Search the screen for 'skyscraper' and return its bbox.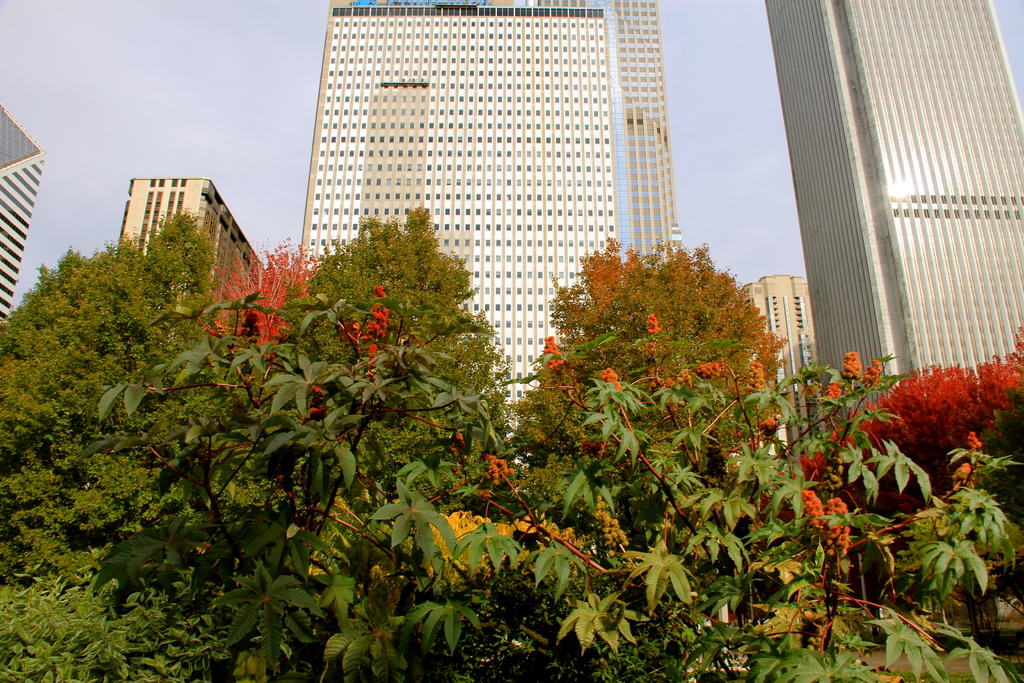
Found: 739 0 1018 386.
